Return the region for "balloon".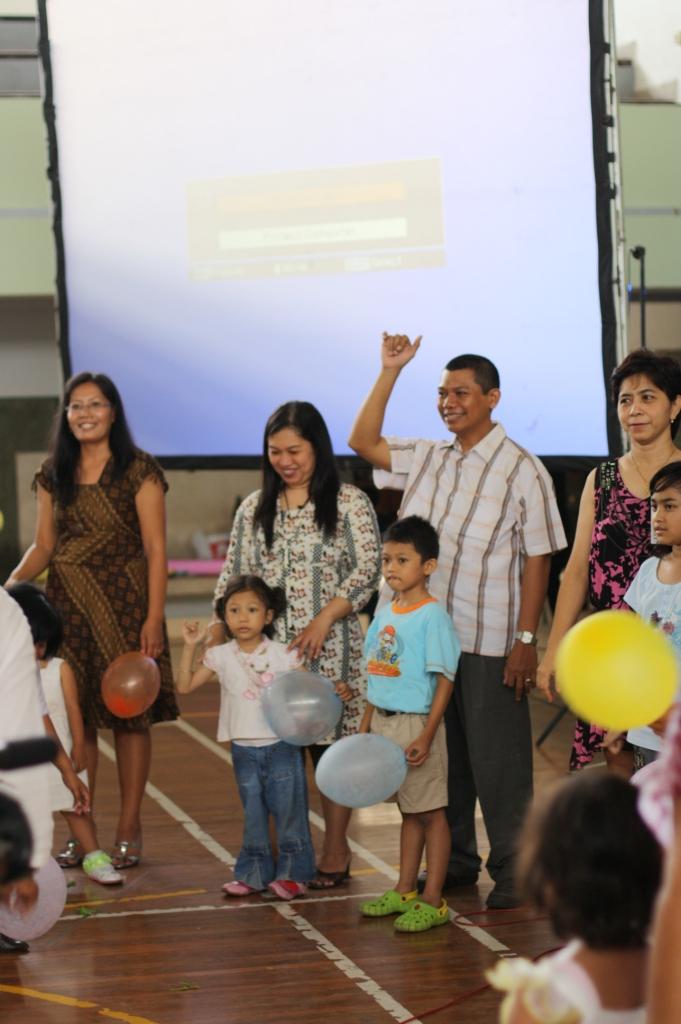
313, 729, 411, 807.
